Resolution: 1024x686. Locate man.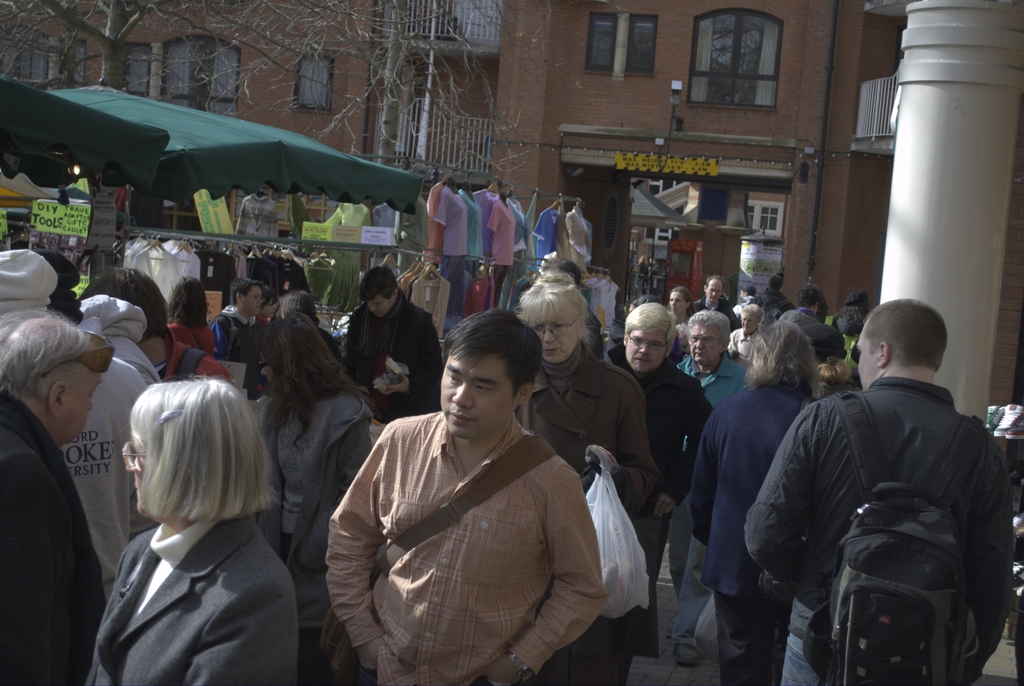
{"x1": 212, "y1": 278, "x2": 266, "y2": 398}.
